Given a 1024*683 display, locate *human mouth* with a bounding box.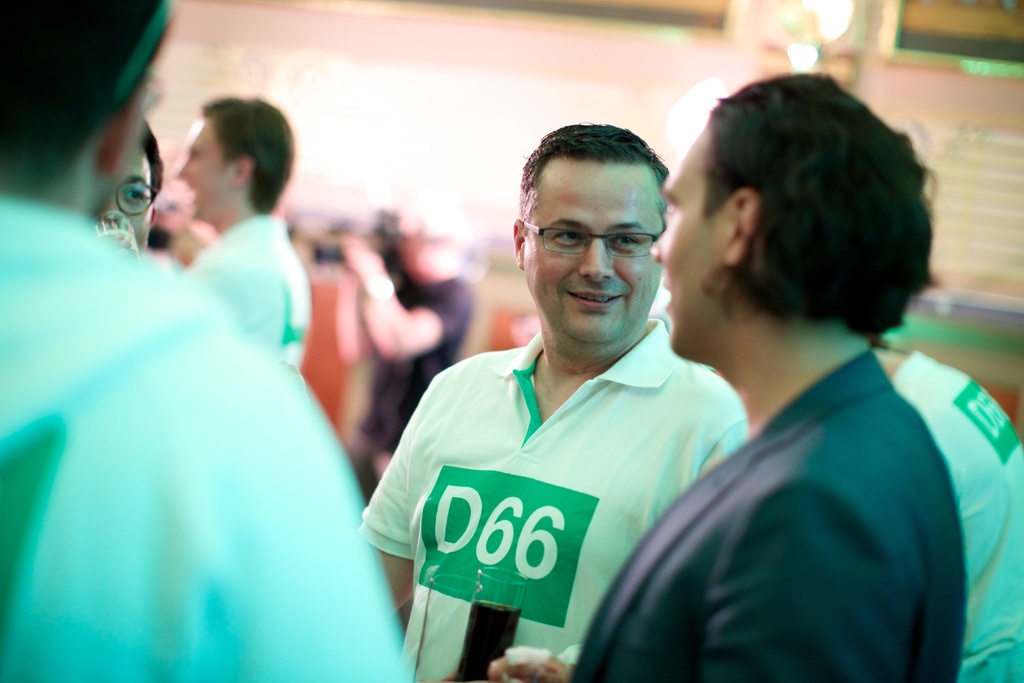
Located: l=570, t=288, r=627, b=309.
